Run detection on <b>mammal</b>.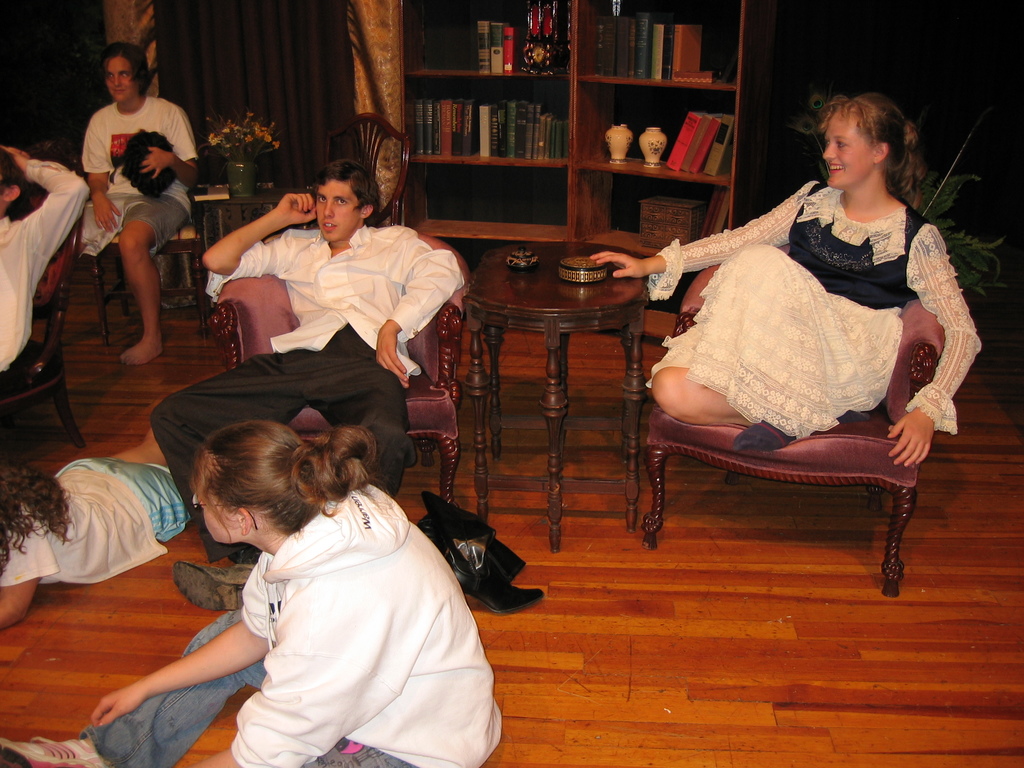
Result: detection(143, 159, 465, 620).
